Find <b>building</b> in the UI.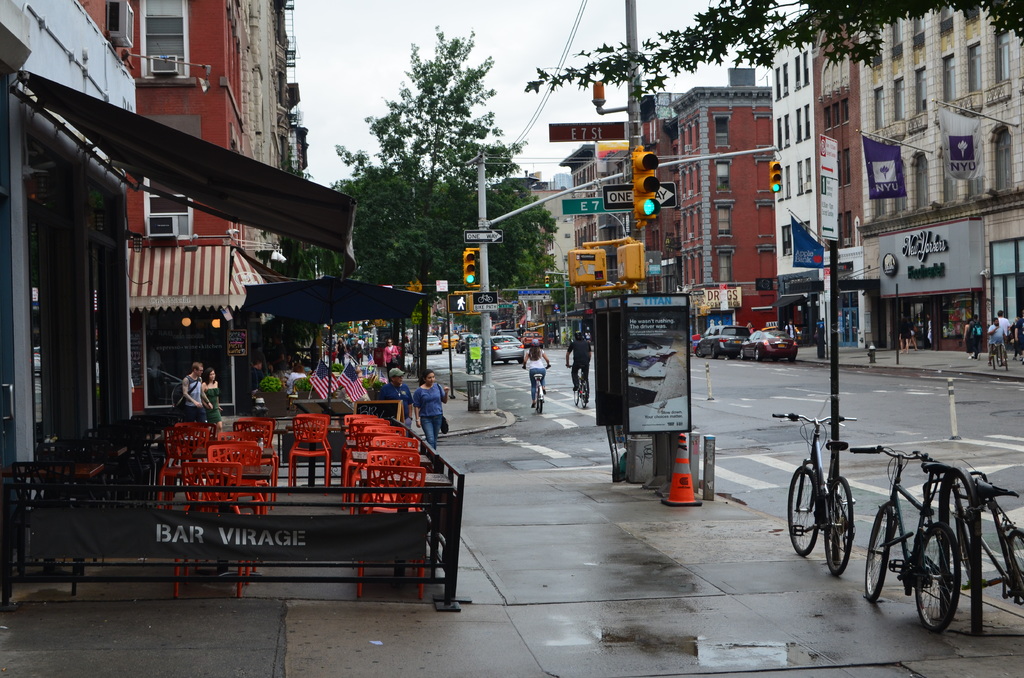
UI element at {"x1": 867, "y1": 3, "x2": 1023, "y2": 351}.
